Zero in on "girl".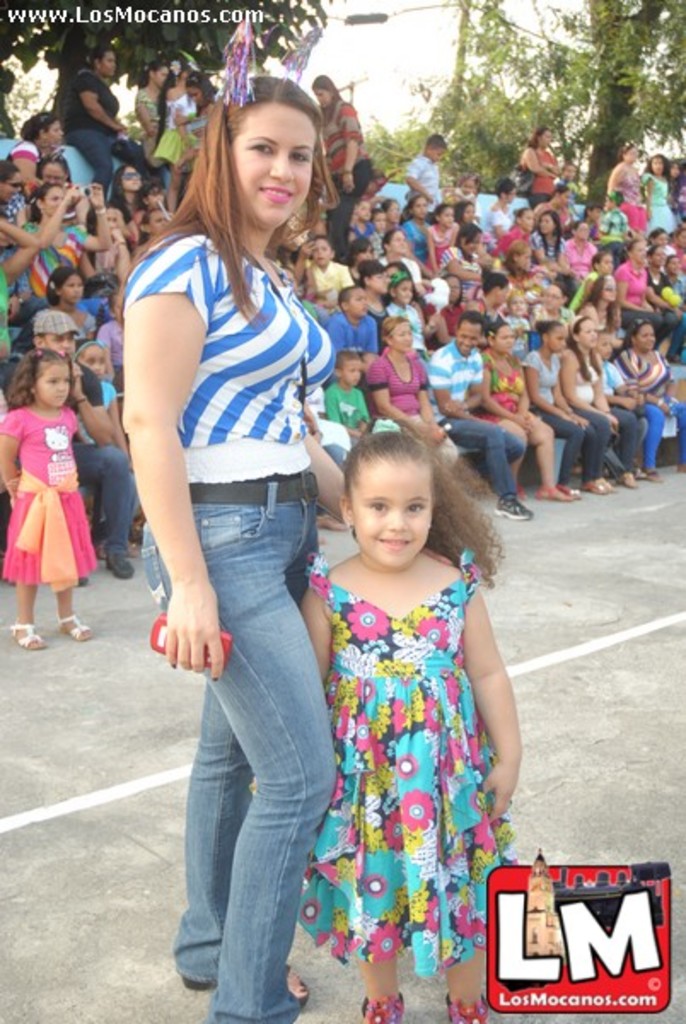
Zeroed in: Rect(599, 328, 643, 486).
